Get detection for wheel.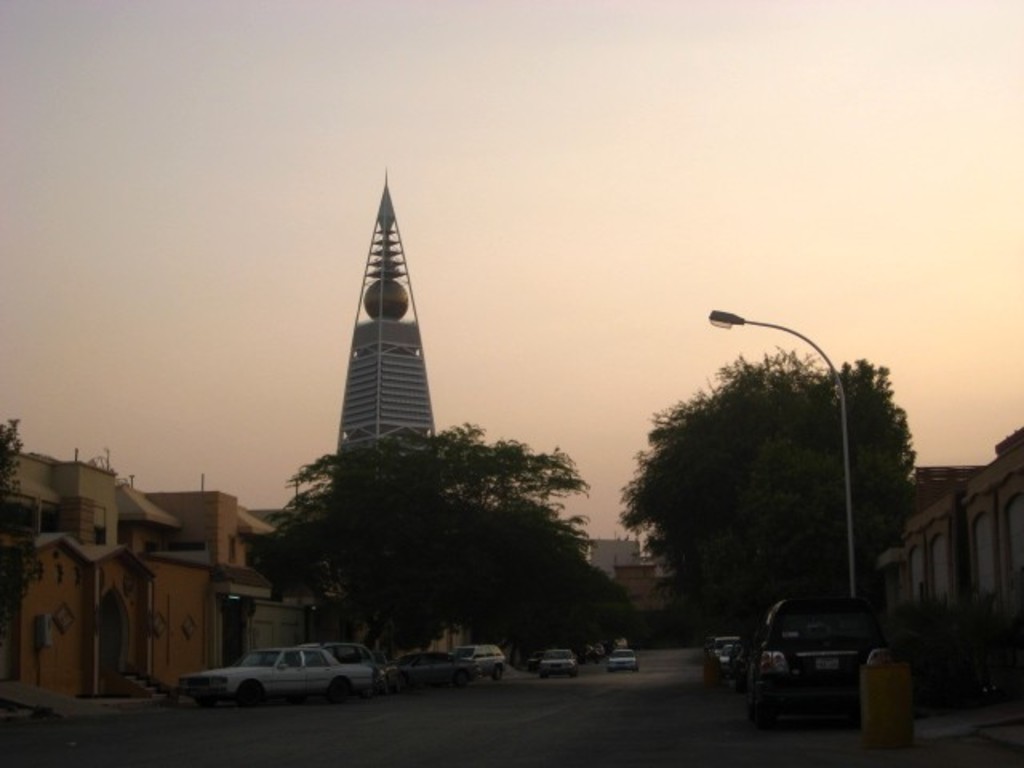
Detection: [237, 677, 264, 699].
